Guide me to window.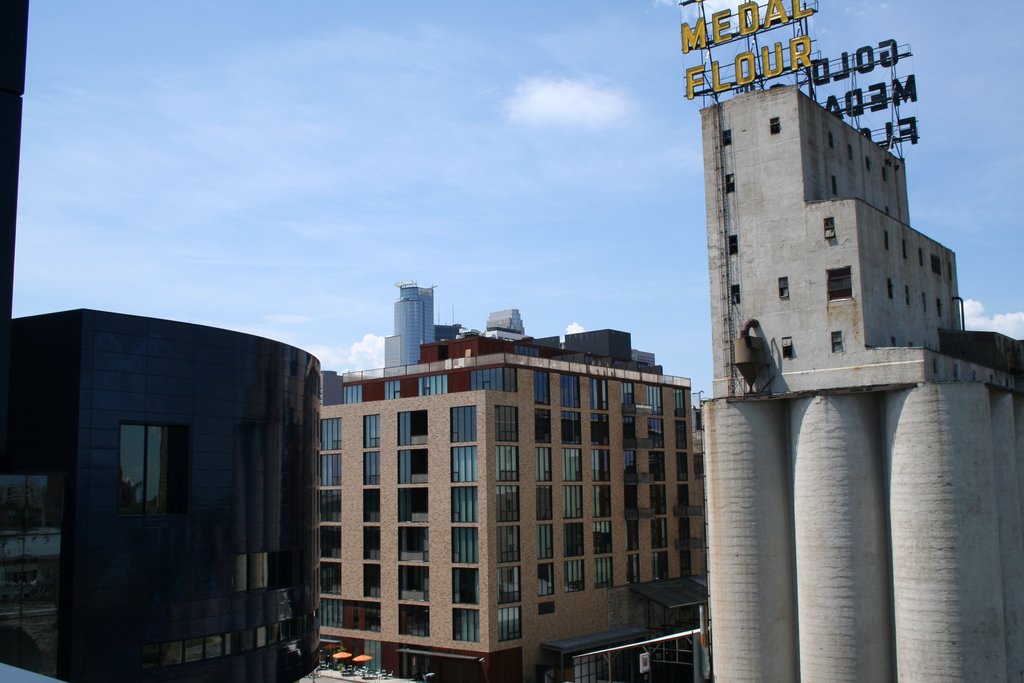
Guidance: 561:374:581:409.
